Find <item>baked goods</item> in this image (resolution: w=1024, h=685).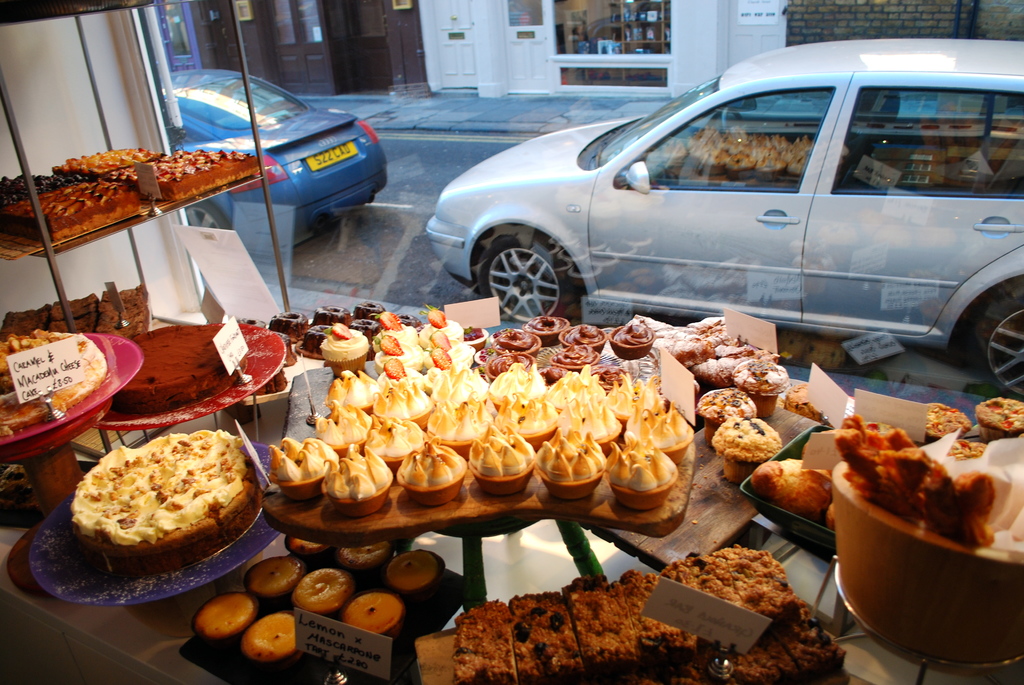
(0,283,145,340).
